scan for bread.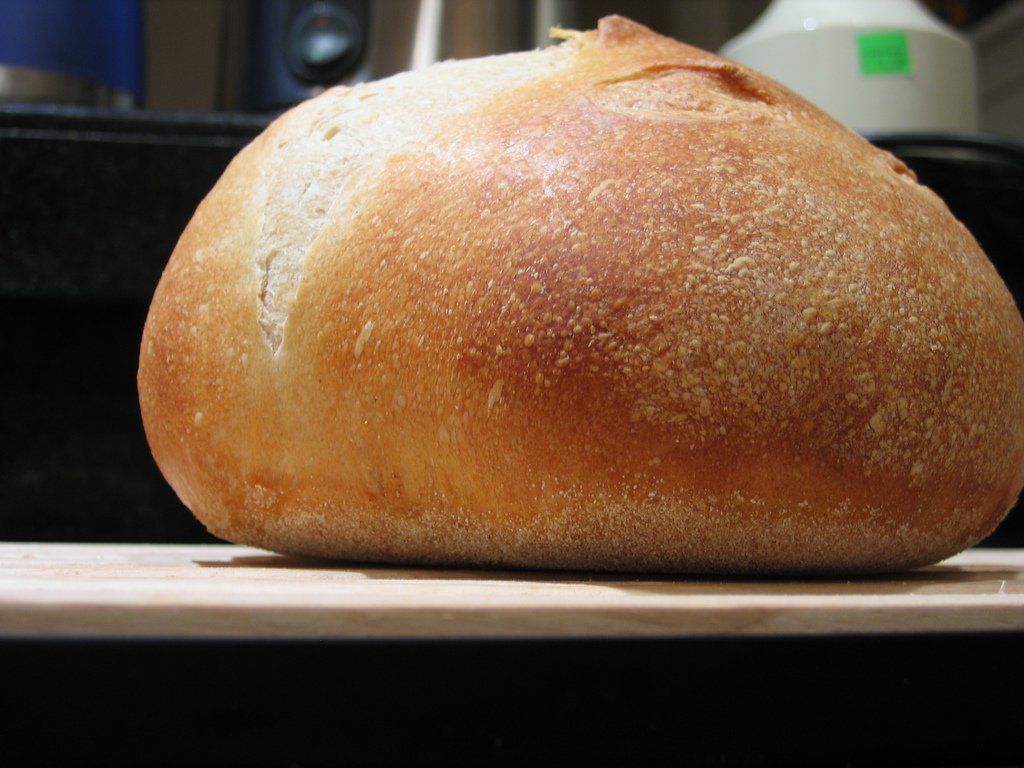
Scan result: 148 42 997 580.
